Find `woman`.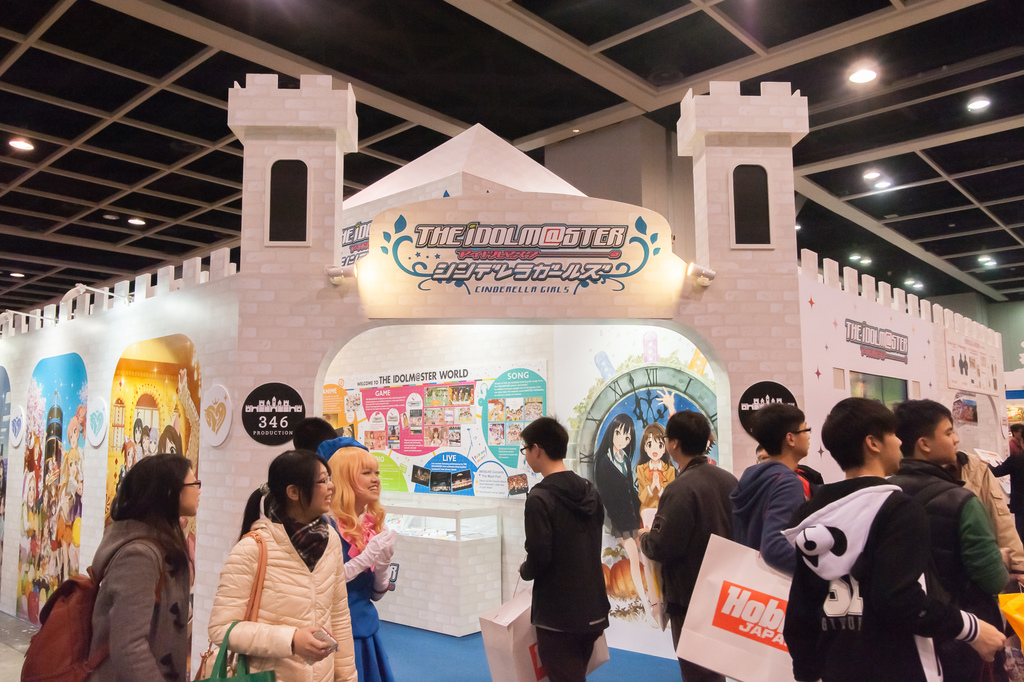
634 422 678 629.
